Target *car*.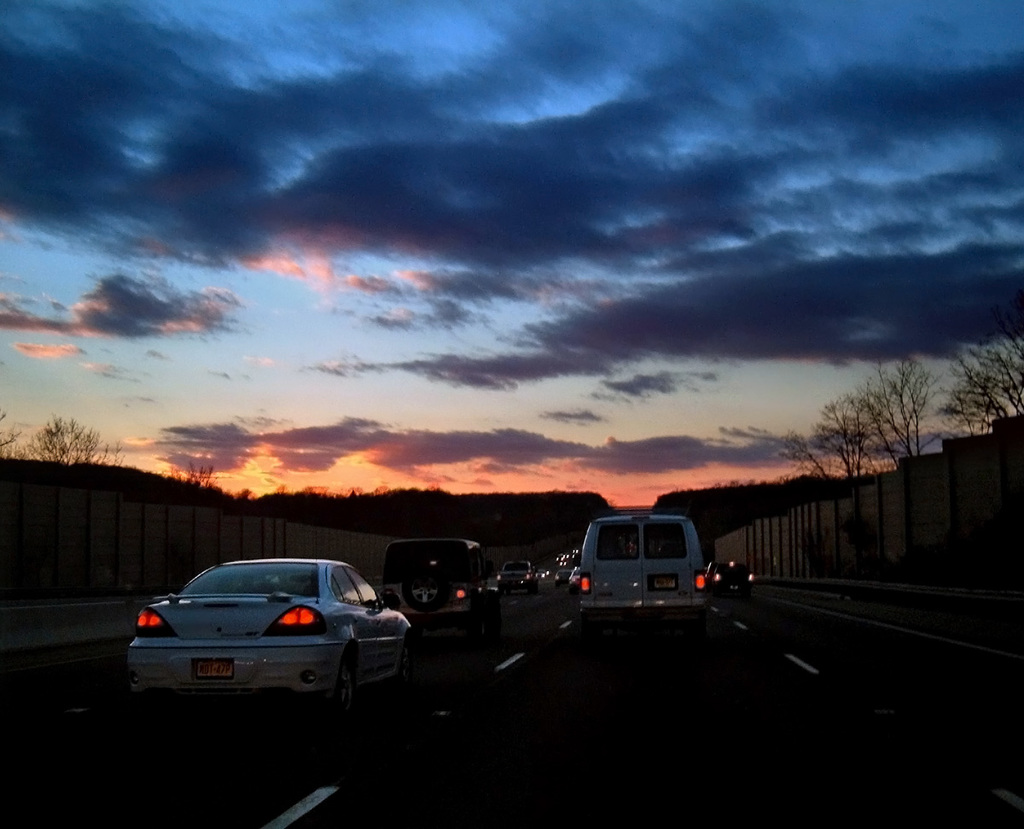
Target region: (495, 563, 537, 593).
